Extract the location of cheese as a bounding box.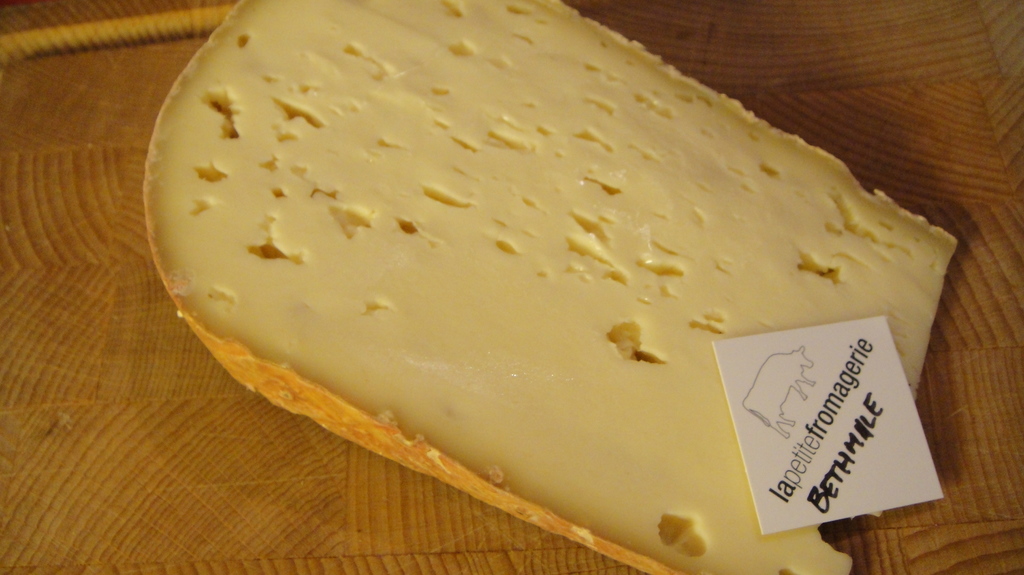
(left=143, top=0, right=959, bottom=574).
